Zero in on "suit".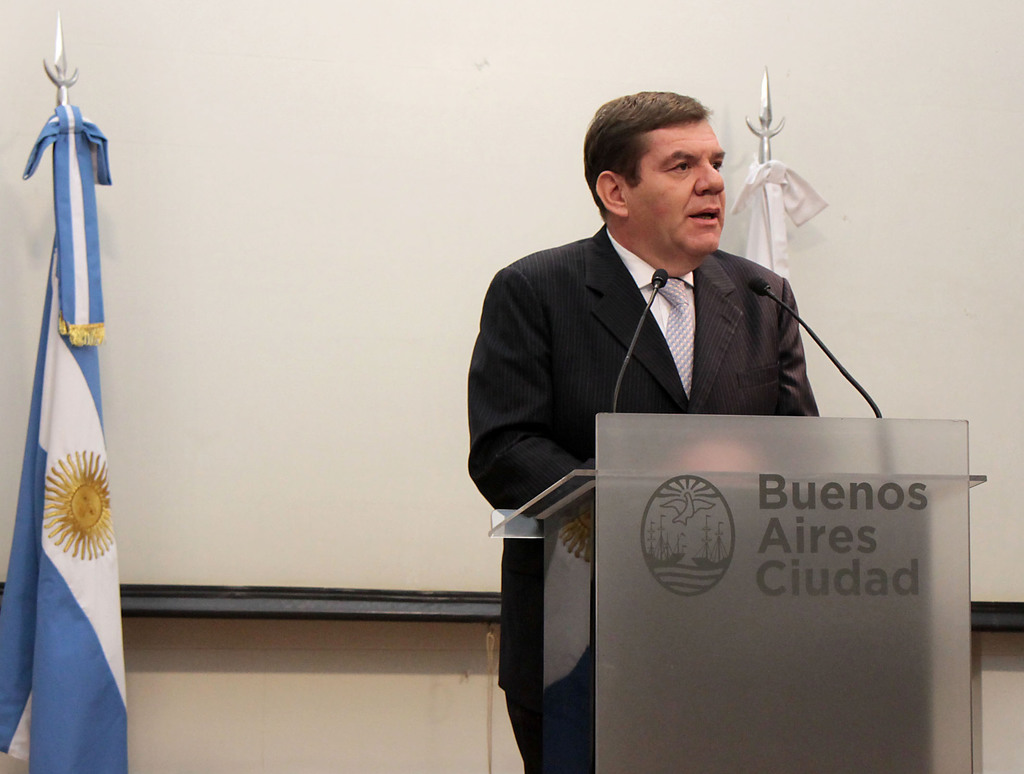
Zeroed in: rect(472, 151, 847, 675).
